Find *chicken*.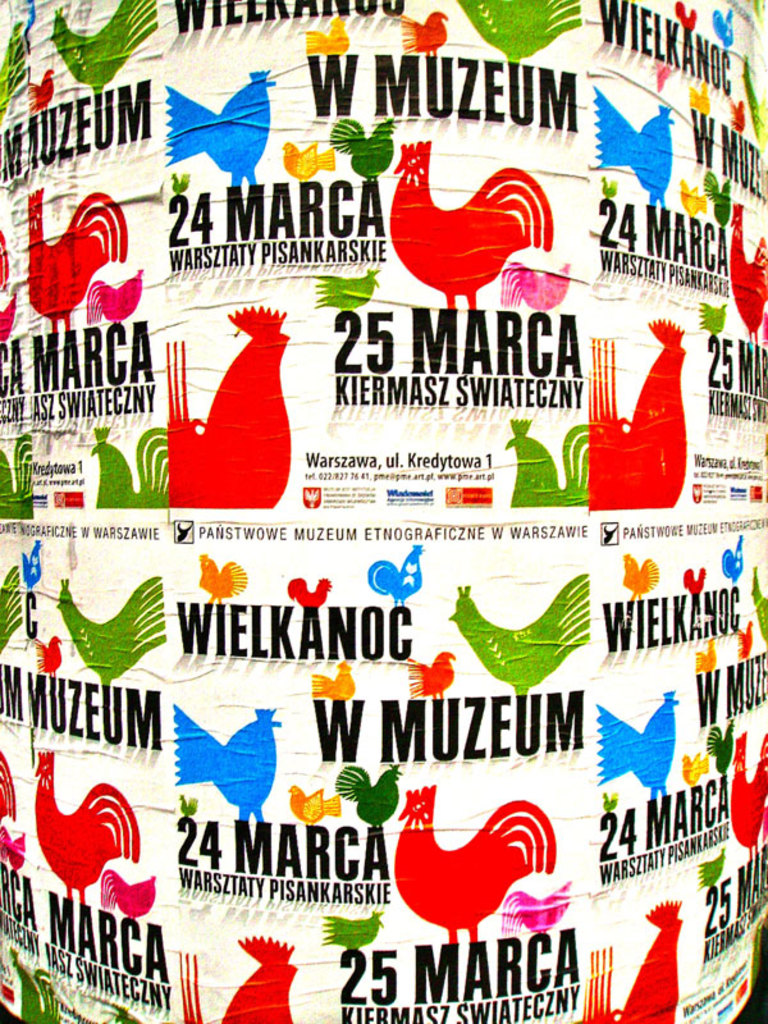
168/72/273/191.
